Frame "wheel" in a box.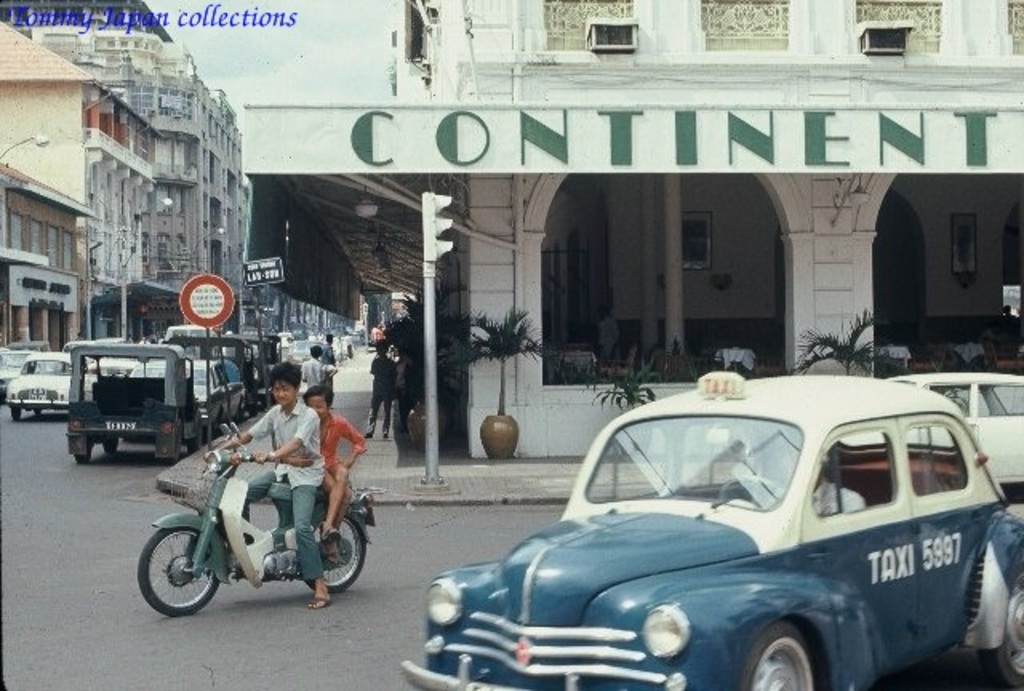
[left=730, top=624, right=818, bottom=689].
